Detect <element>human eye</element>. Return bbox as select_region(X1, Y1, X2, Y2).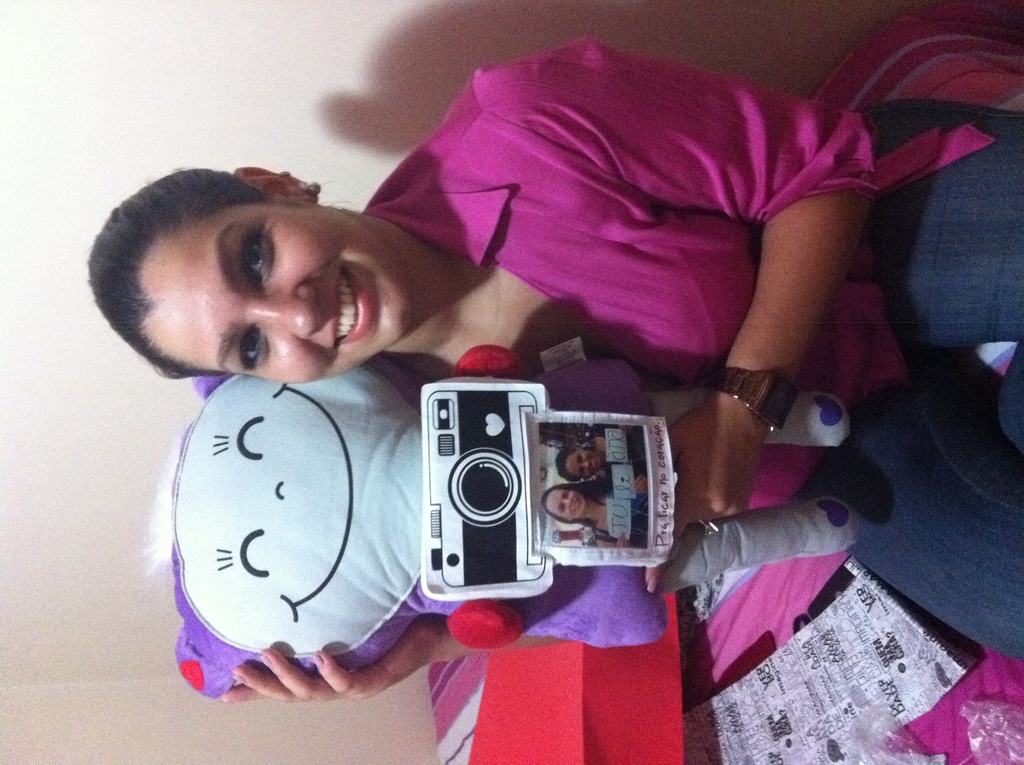
select_region(556, 501, 565, 515).
